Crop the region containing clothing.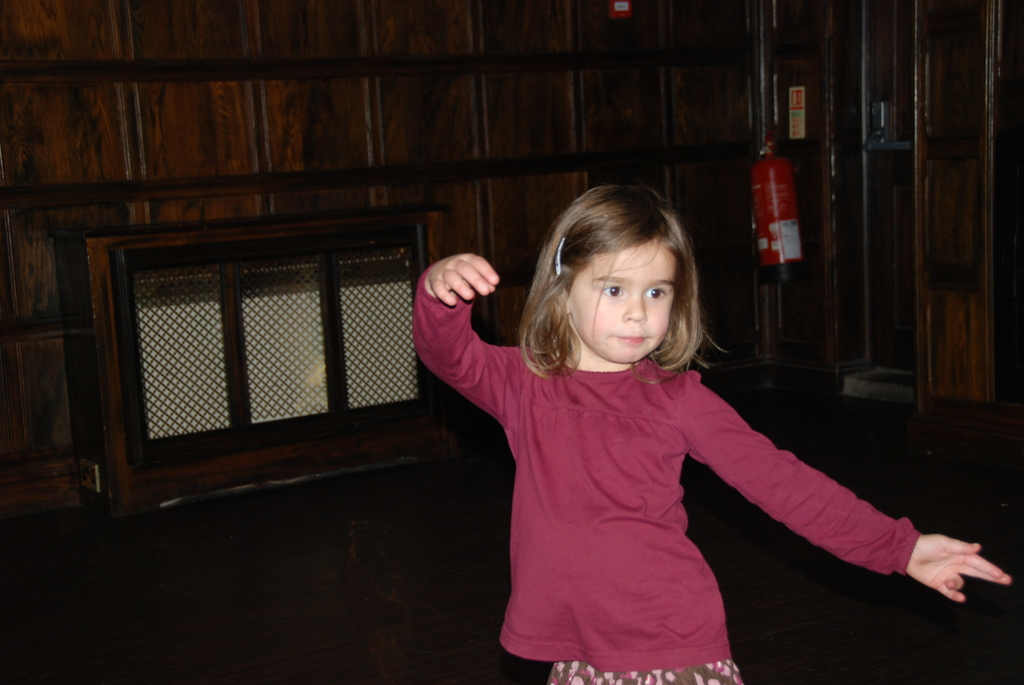
Crop region: select_region(434, 284, 924, 657).
